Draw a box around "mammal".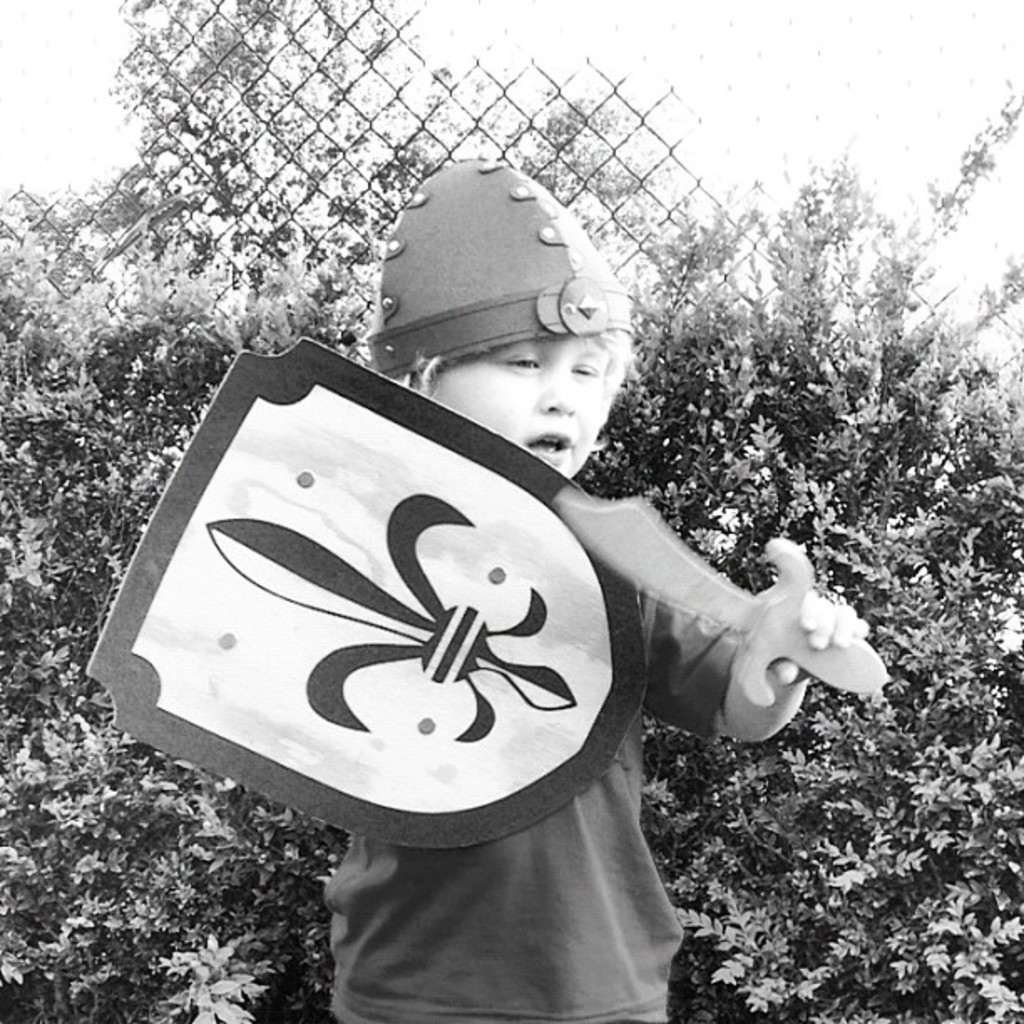
320, 161, 865, 1022.
